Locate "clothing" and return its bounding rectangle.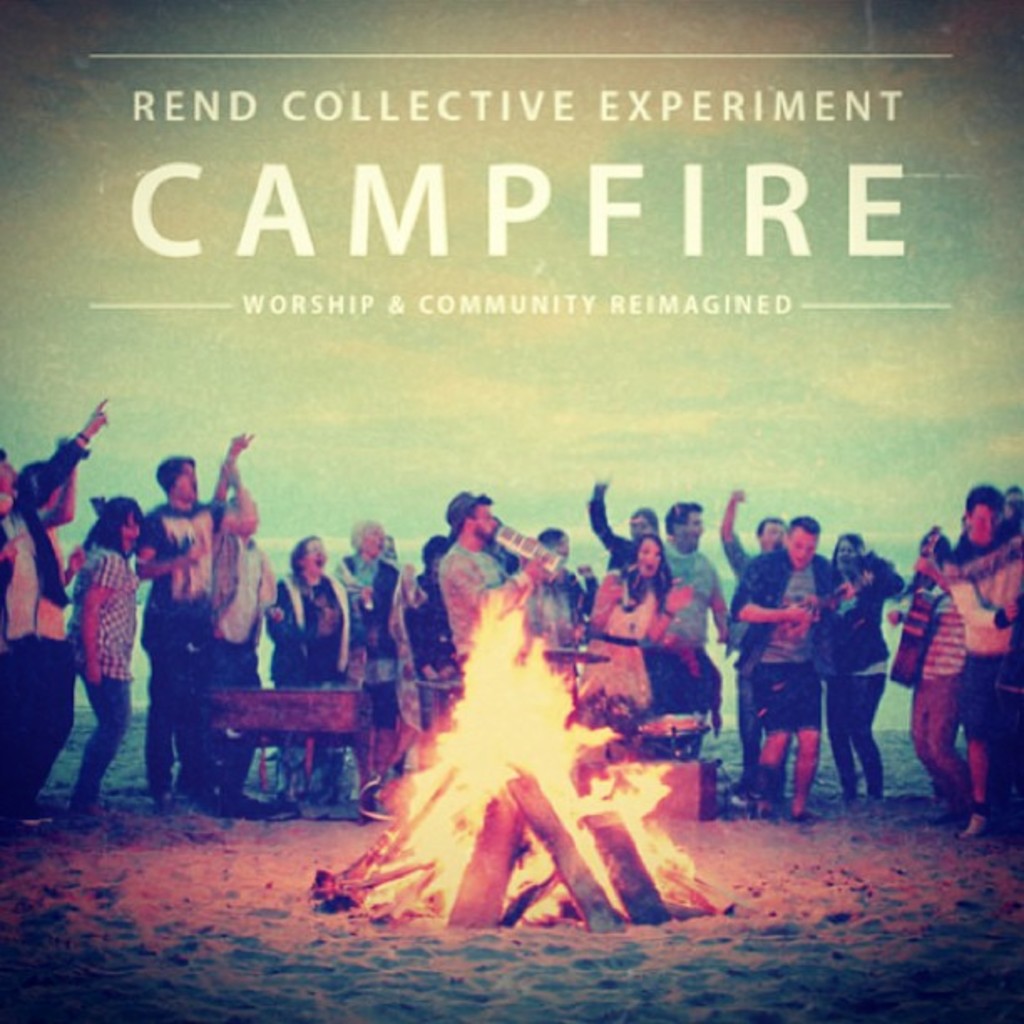
pyautogui.locateOnScreen(0, 437, 97, 830).
